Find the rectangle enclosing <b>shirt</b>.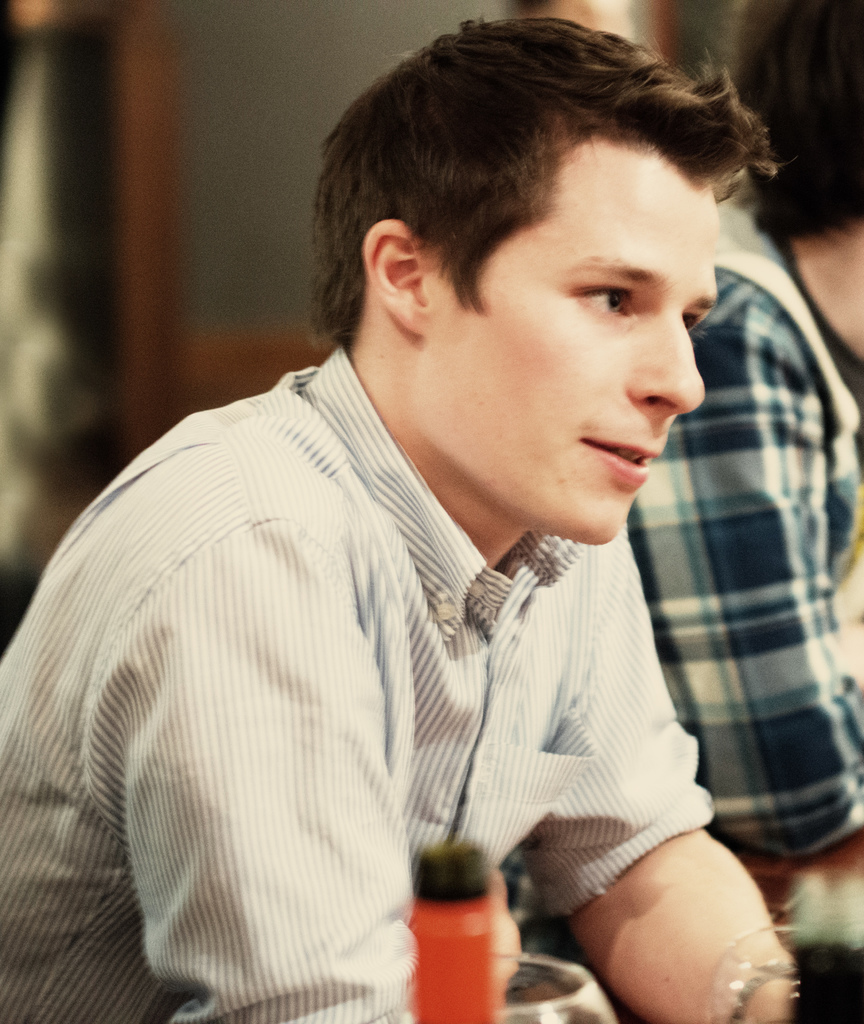
rect(0, 340, 713, 1023).
